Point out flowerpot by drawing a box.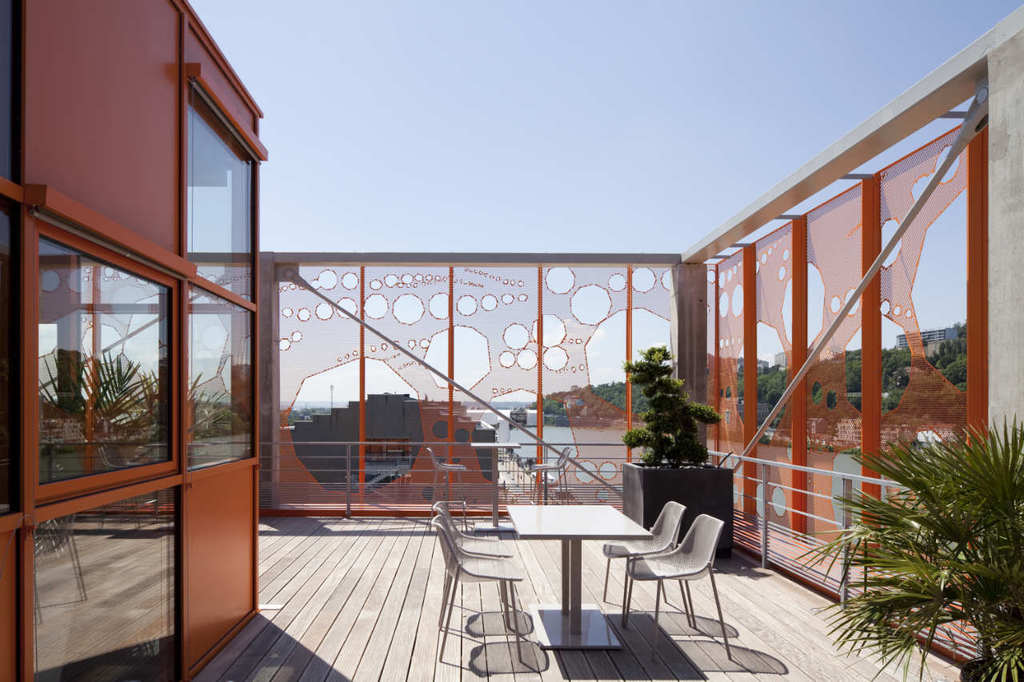
<box>959,660,1023,681</box>.
